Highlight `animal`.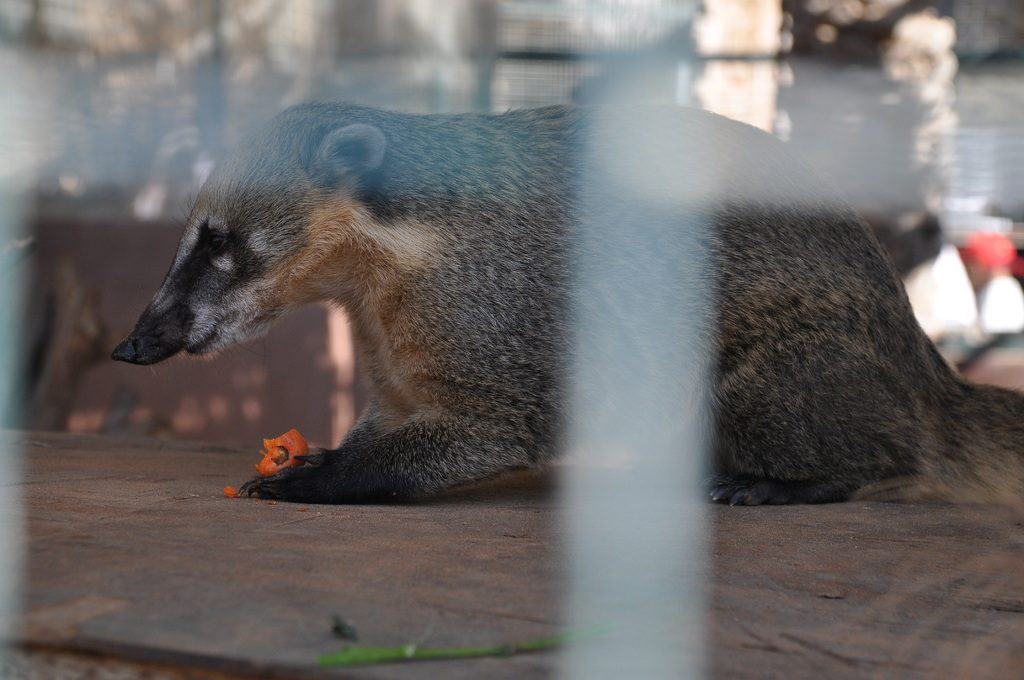
Highlighted region: {"left": 106, "top": 101, "right": 1023, "bottom": 516}.
